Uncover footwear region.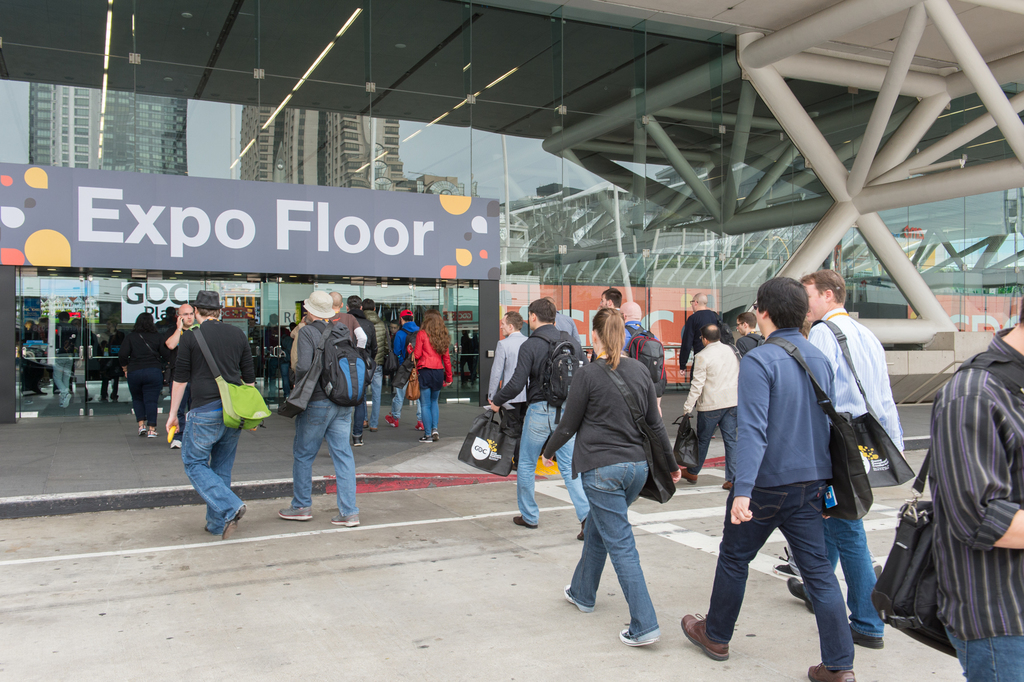
Uncovered: 618:627:665:648.
